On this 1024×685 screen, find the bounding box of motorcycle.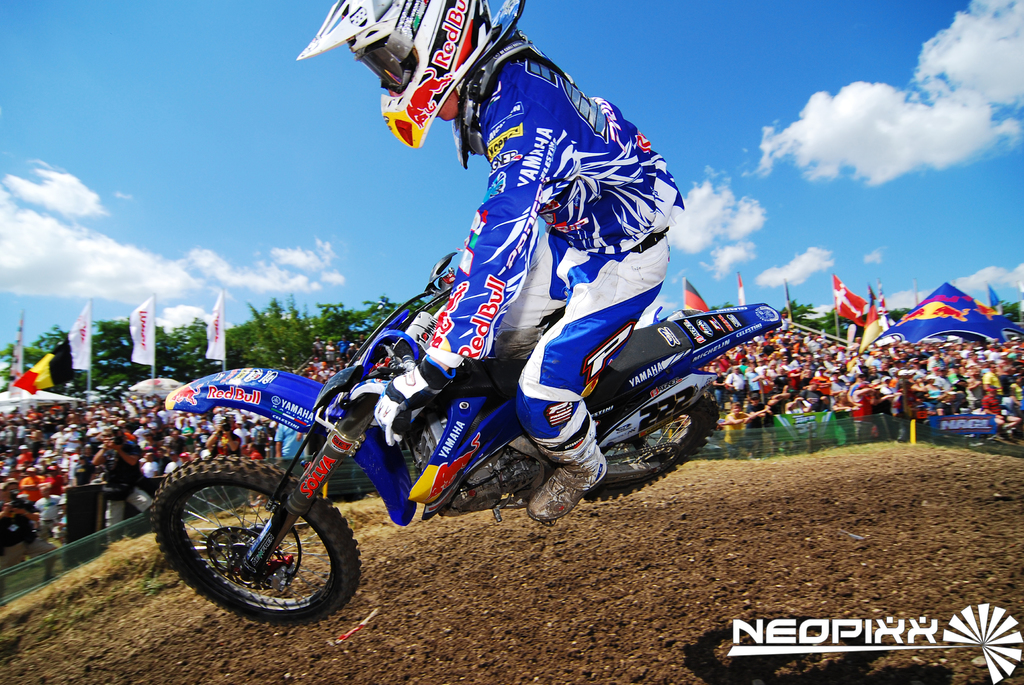
Bounding box: (left=148, top=141, right=770, bottom=611).
